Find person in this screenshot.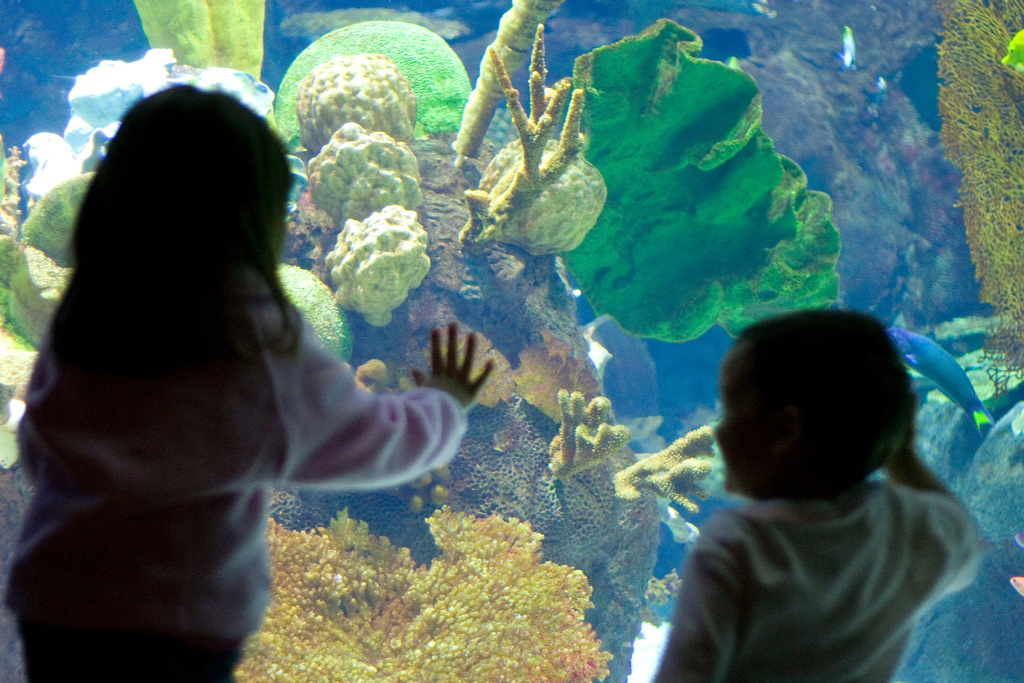
The bounding box for person is Rect(645, 308, 981, 682).
